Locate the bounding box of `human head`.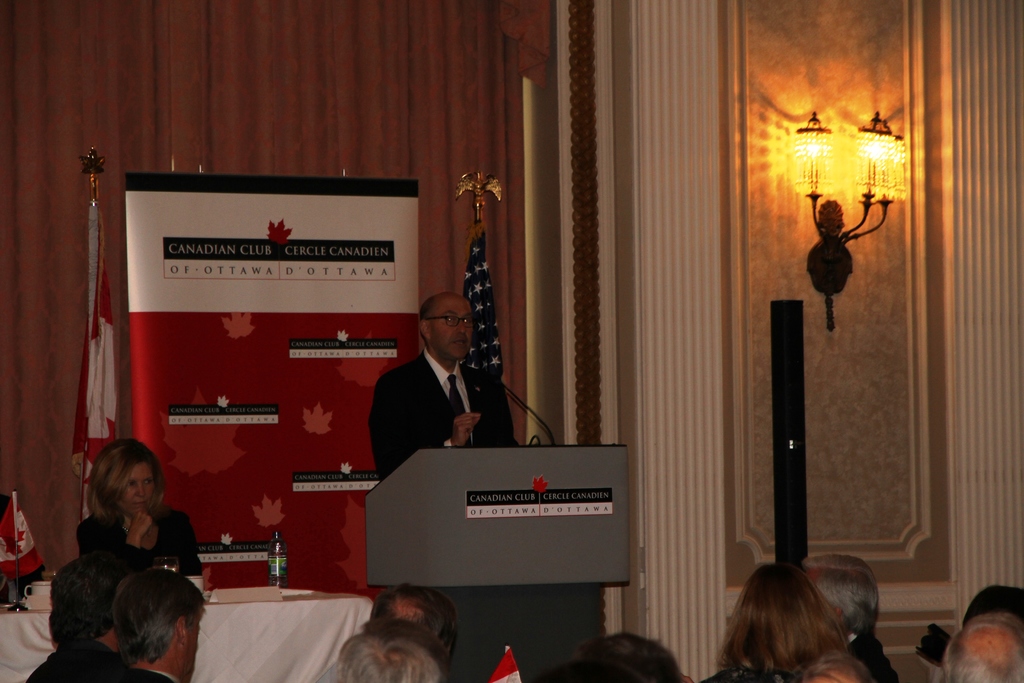
Bounding box: 327, 633, 441, 682.
